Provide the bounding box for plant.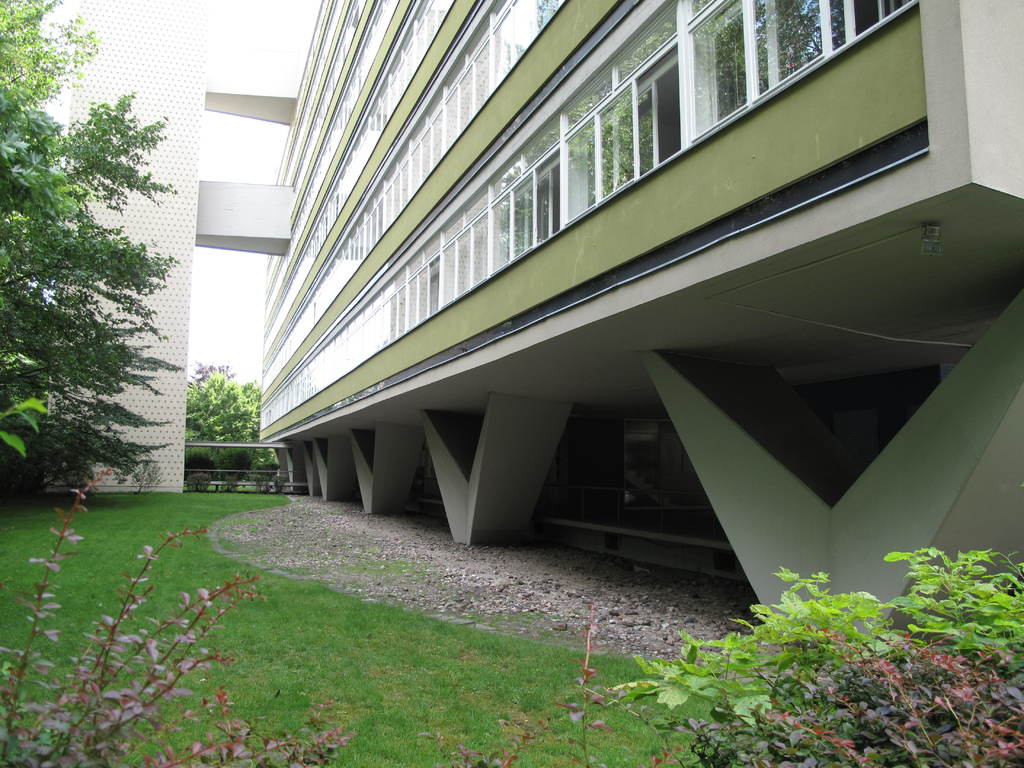
[253,478,267,493].
